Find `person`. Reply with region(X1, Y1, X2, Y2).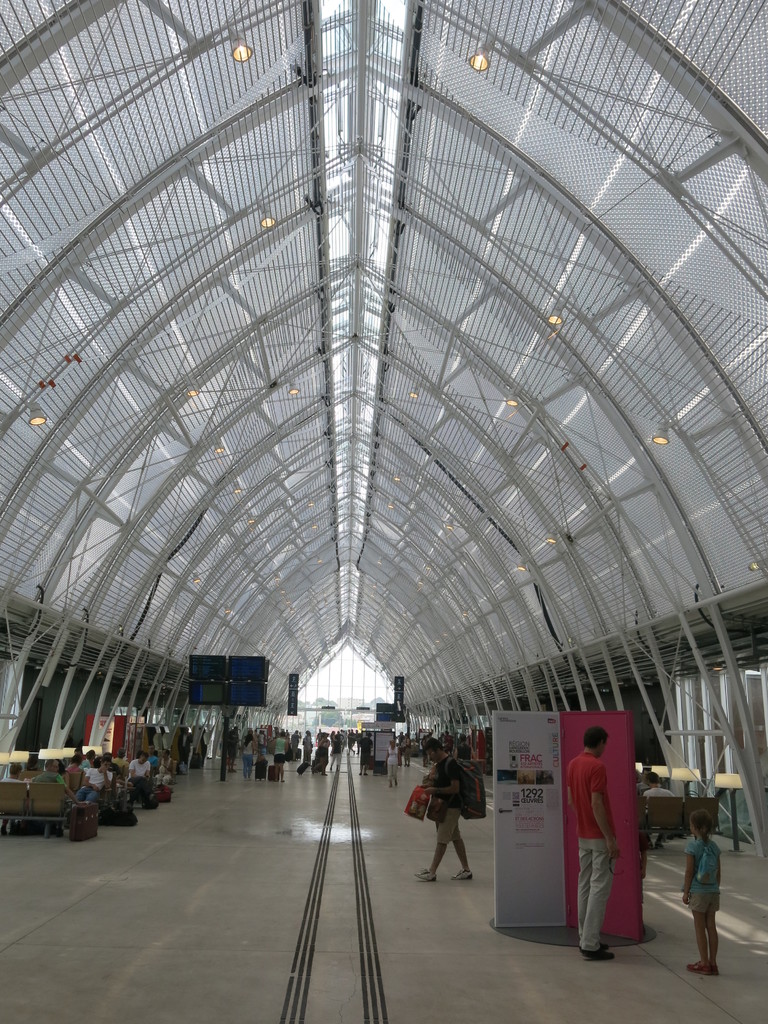
region(564, 725, 612, 959).
